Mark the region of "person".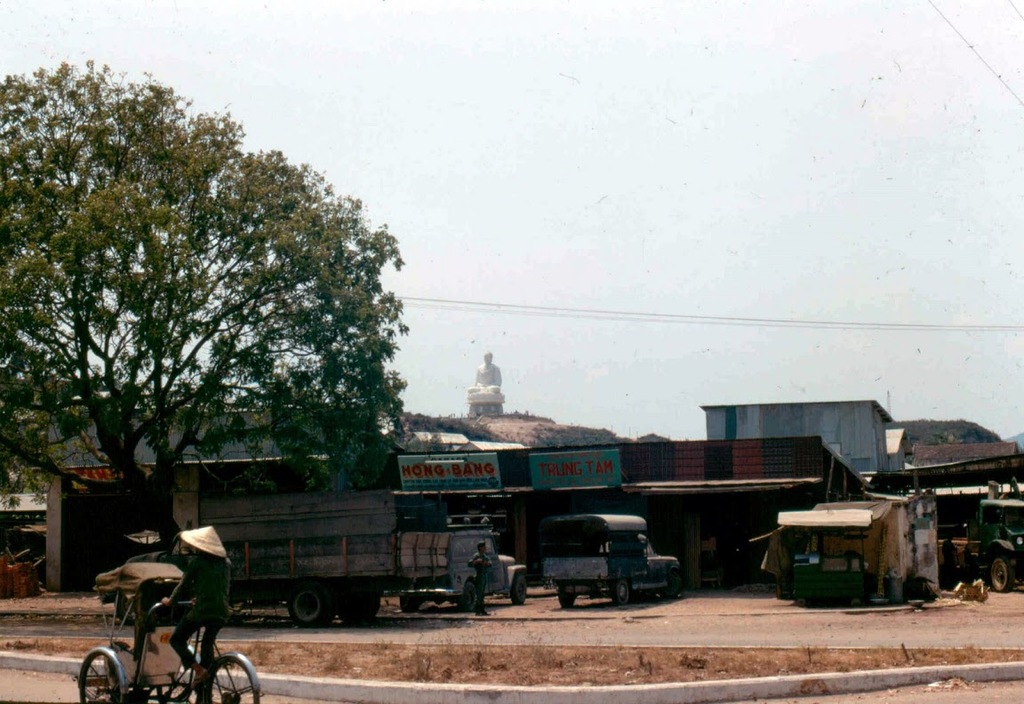
Region: bbox=(468, 347, 504, 389).
